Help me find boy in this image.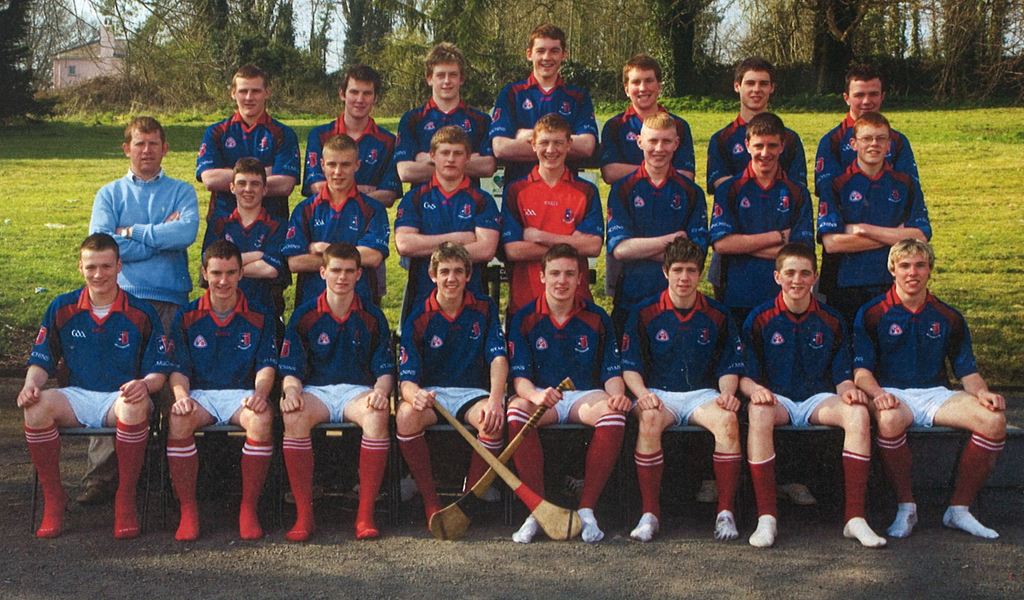
Found it: <bbox>706, 56, 805, 193</bbox>.
